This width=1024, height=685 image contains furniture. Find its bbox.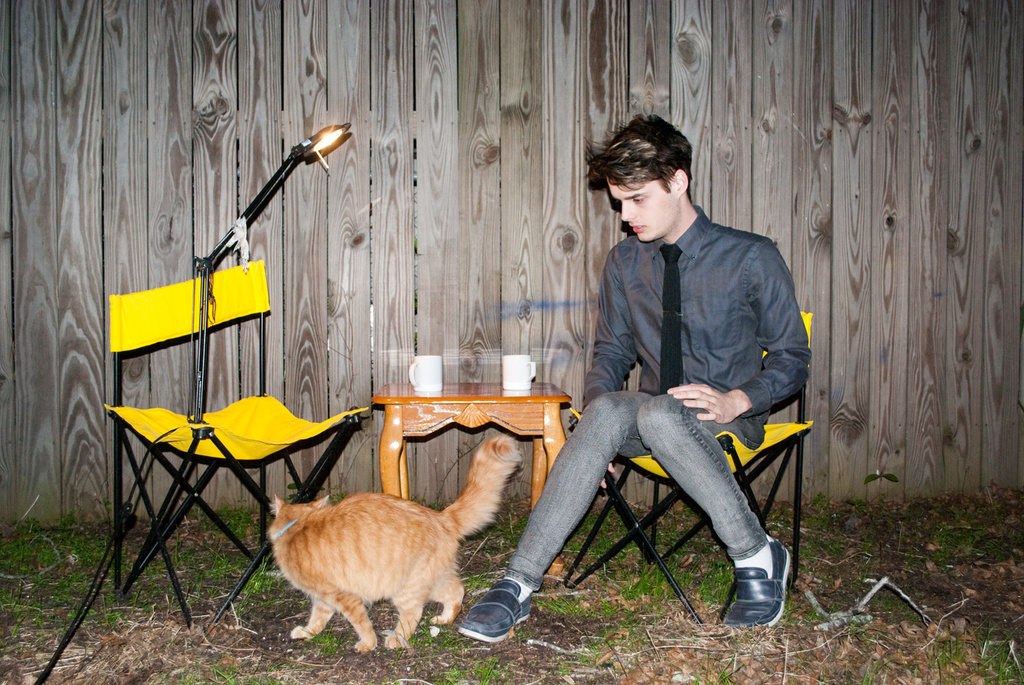
<box>374,378,573,577</box>.
